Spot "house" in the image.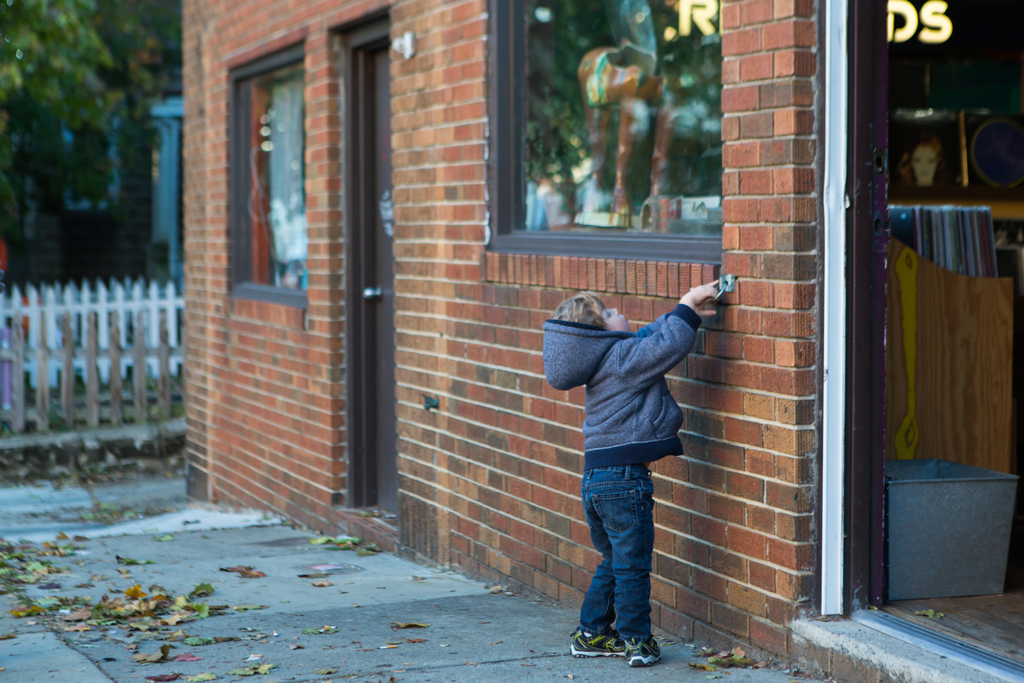
"house" found at 178/0/1023/682.
